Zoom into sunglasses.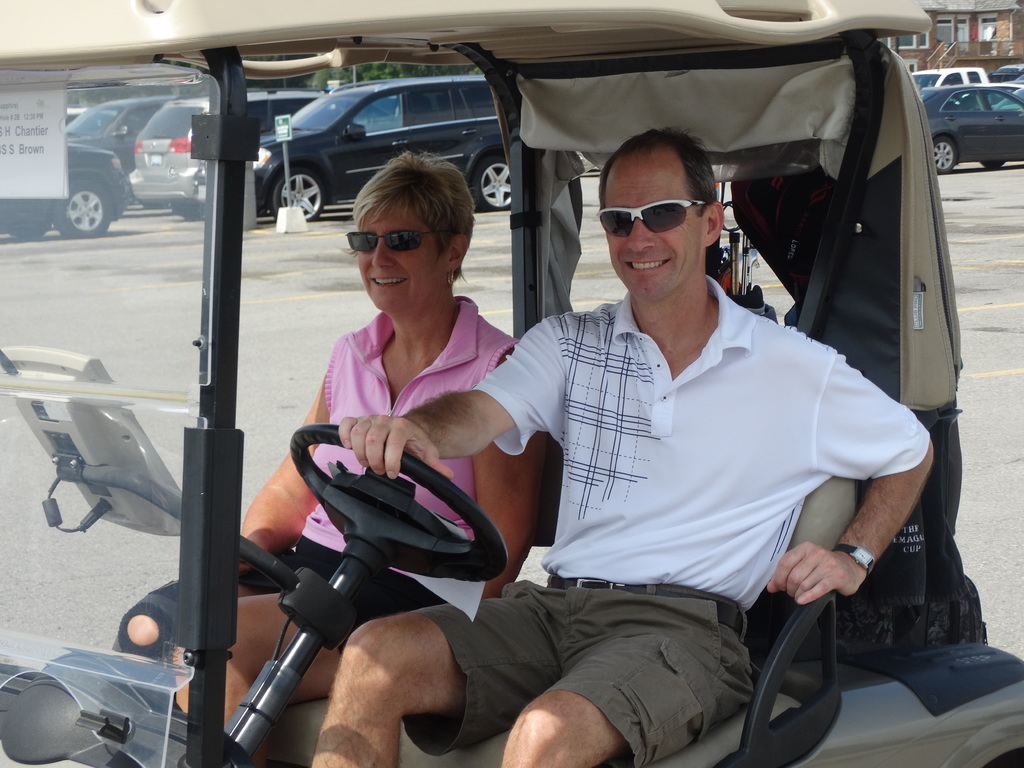
Zoom target: {"x1": 596, "y1": 200, "x2": 708, "y2": 239}.
